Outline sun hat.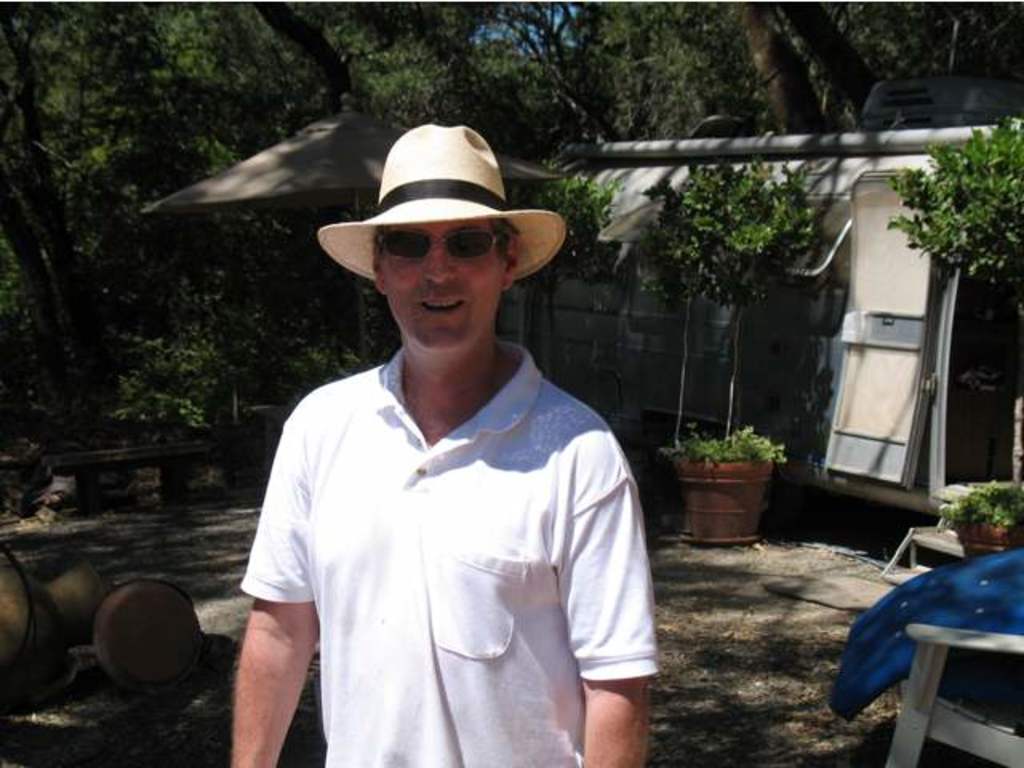
Outline: bbox=(315, 123, 565, 285).
